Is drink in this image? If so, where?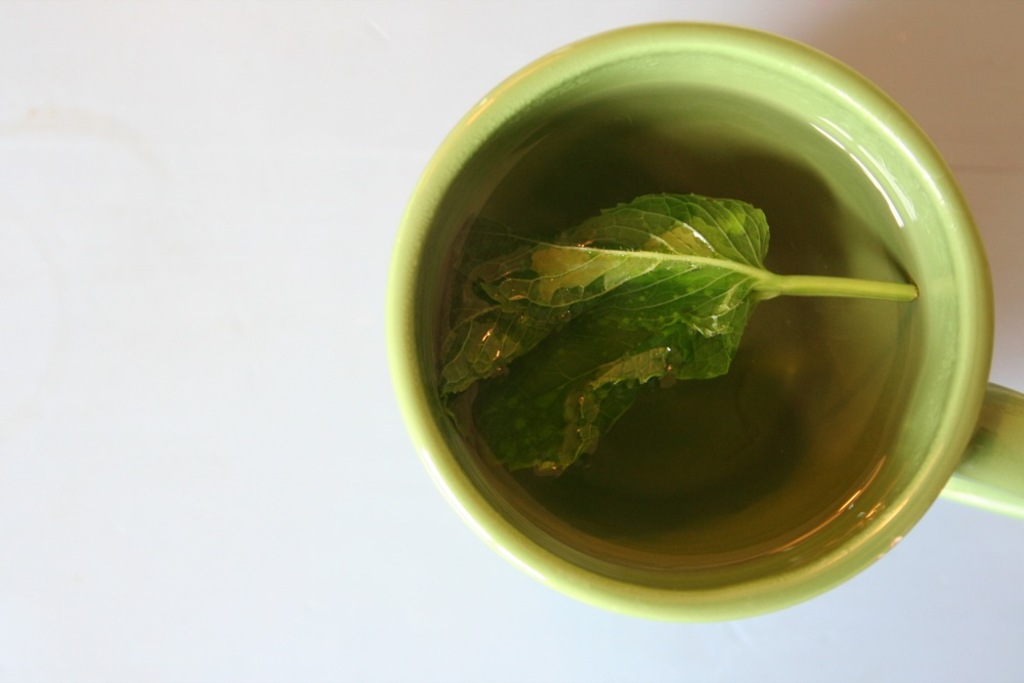
Yes, at bbox=[436, 82, 925, 573].
